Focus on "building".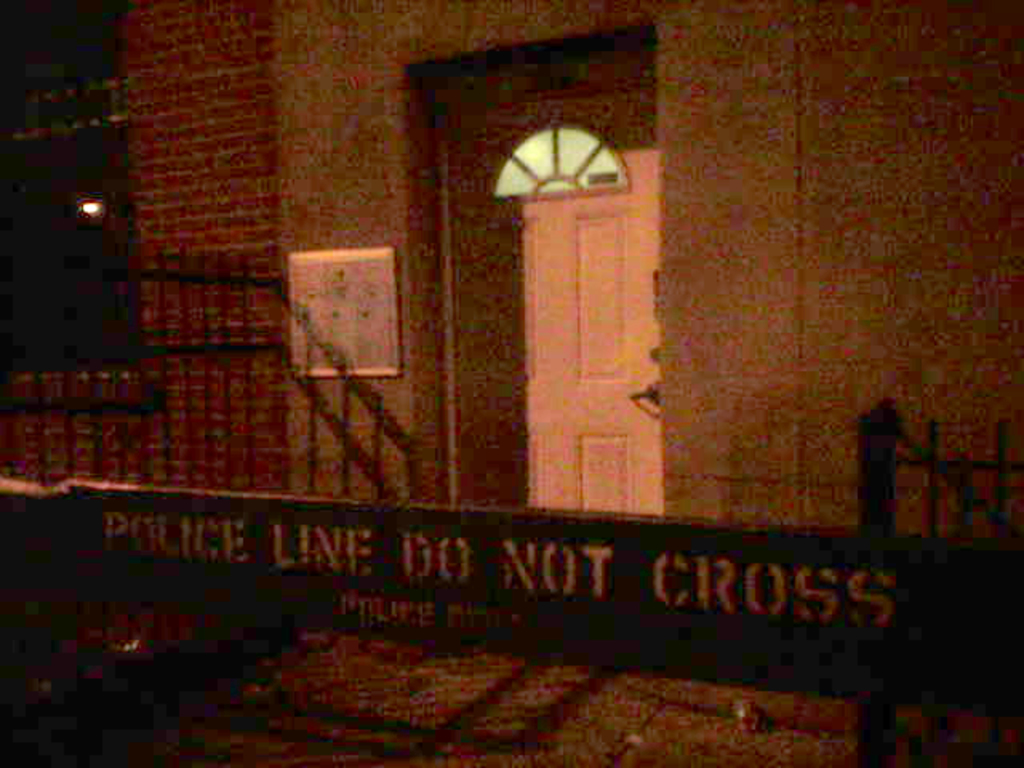
Focused at Rect(0, 0, 1022, 686).
